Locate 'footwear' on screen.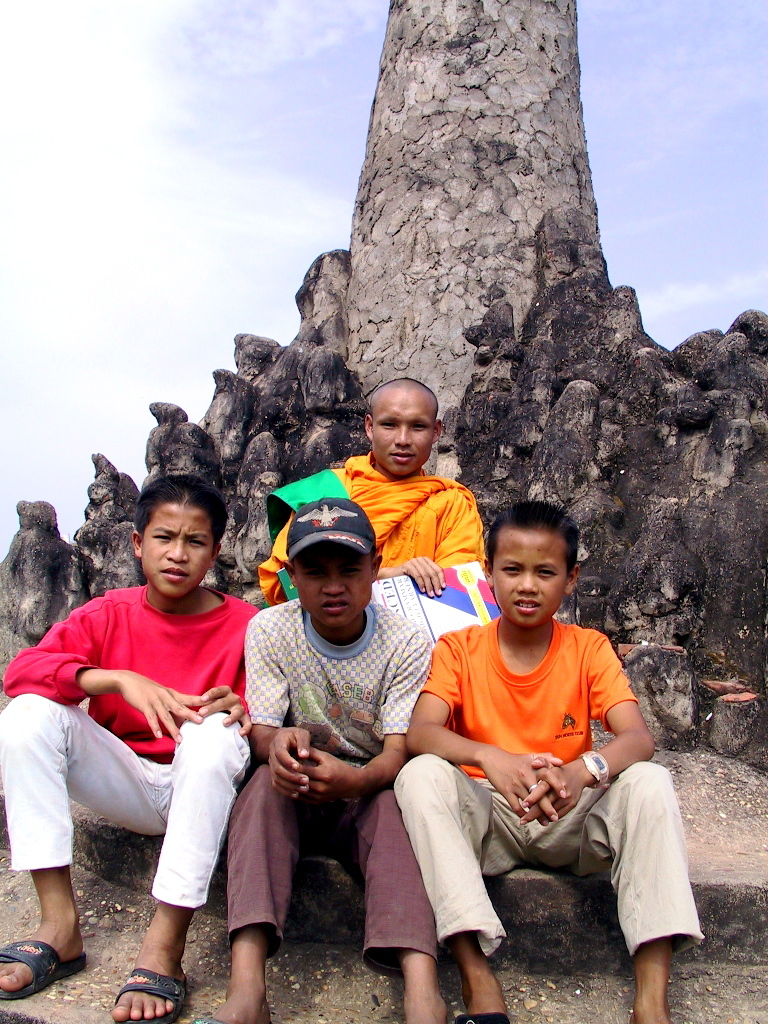
On screen at [x1=0, y1=930, x2=89, y2=994].
